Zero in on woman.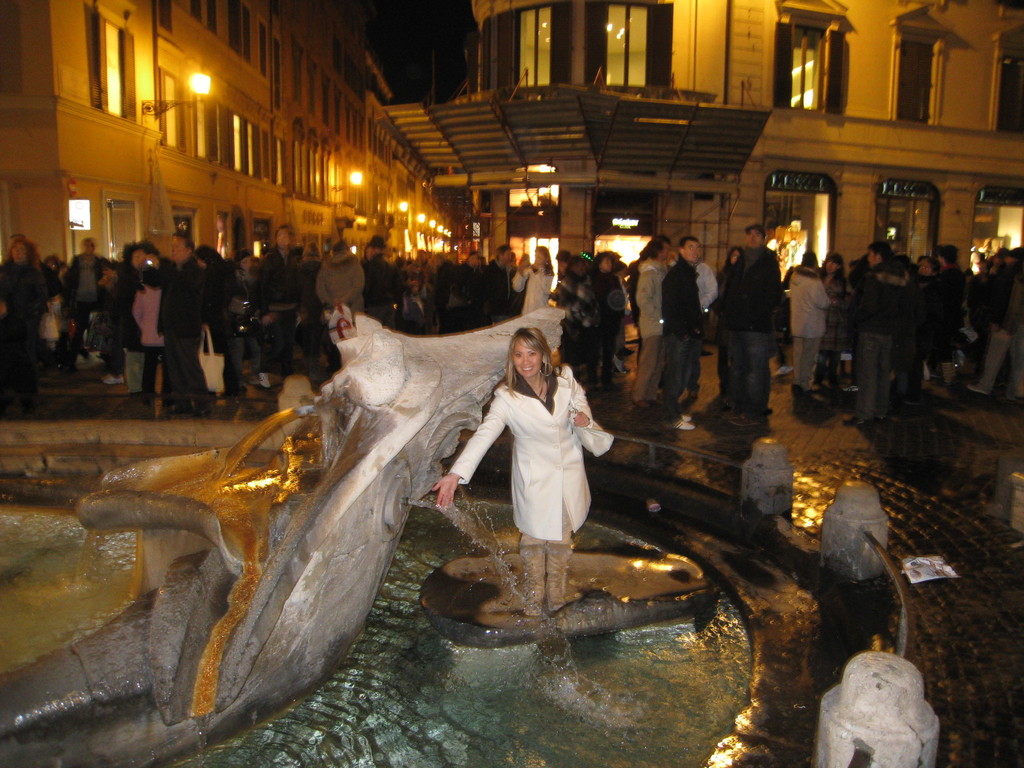
Zeroed in: l=0, t=239, r=50, b=398.
